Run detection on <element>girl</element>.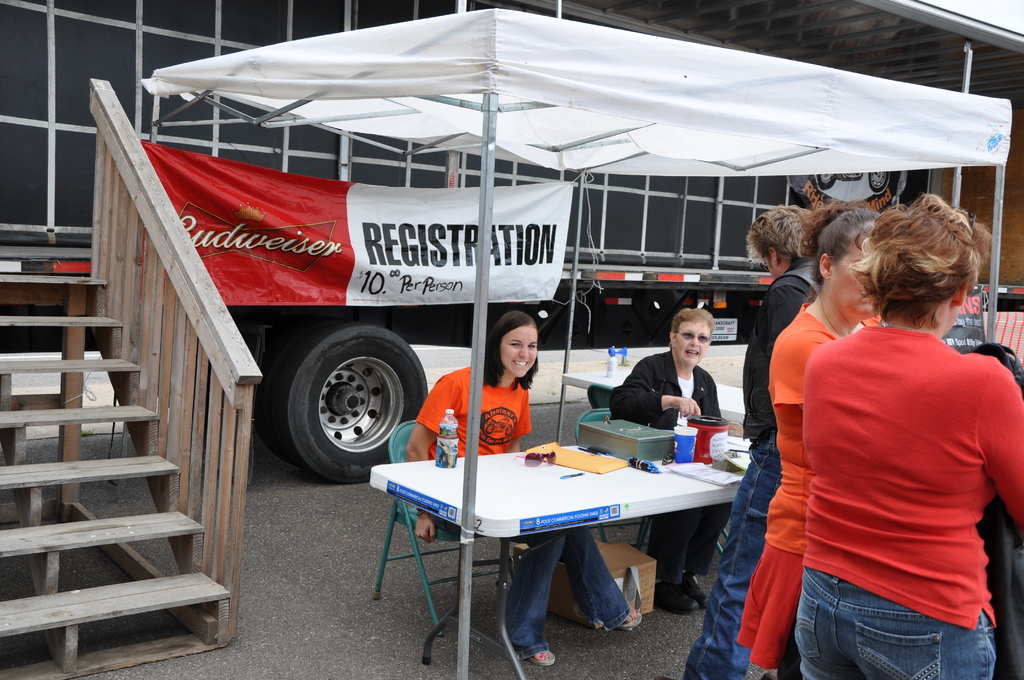
Result: <box>804,190,1023,679</box>.
